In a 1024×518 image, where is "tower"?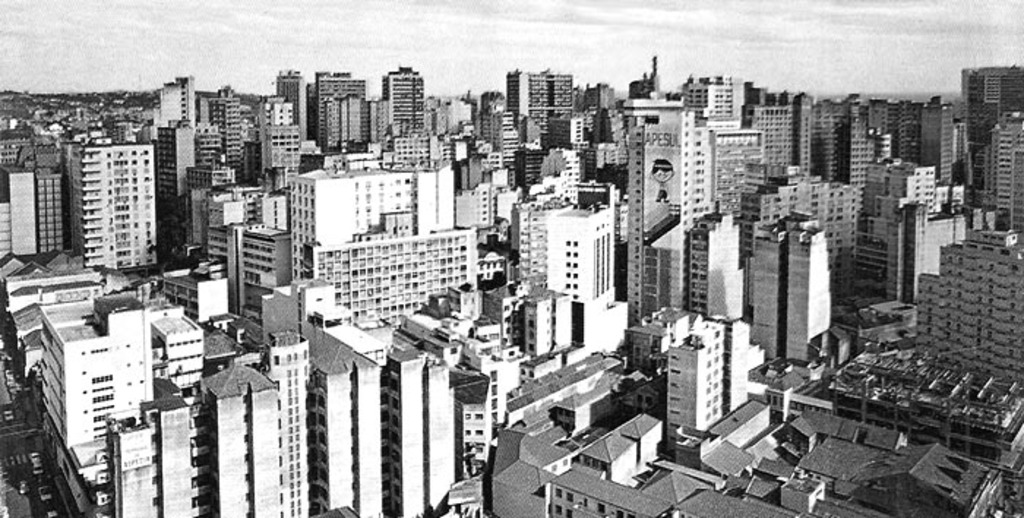
bbox=(623, 97, 718, 323).
